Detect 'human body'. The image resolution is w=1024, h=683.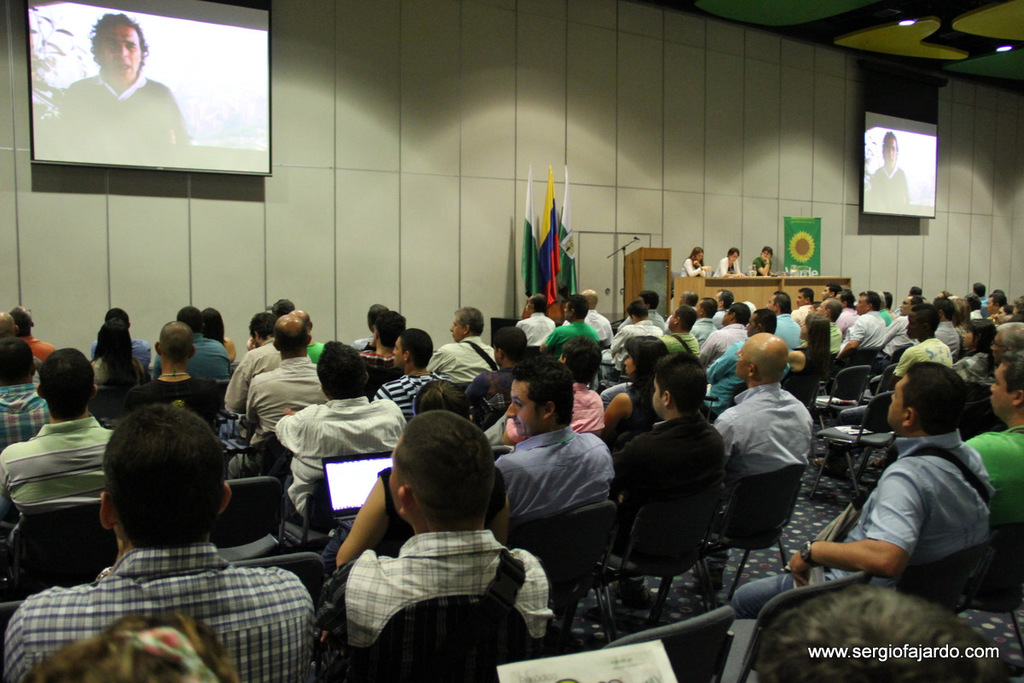
crop(955, 425, 1023, 528).
